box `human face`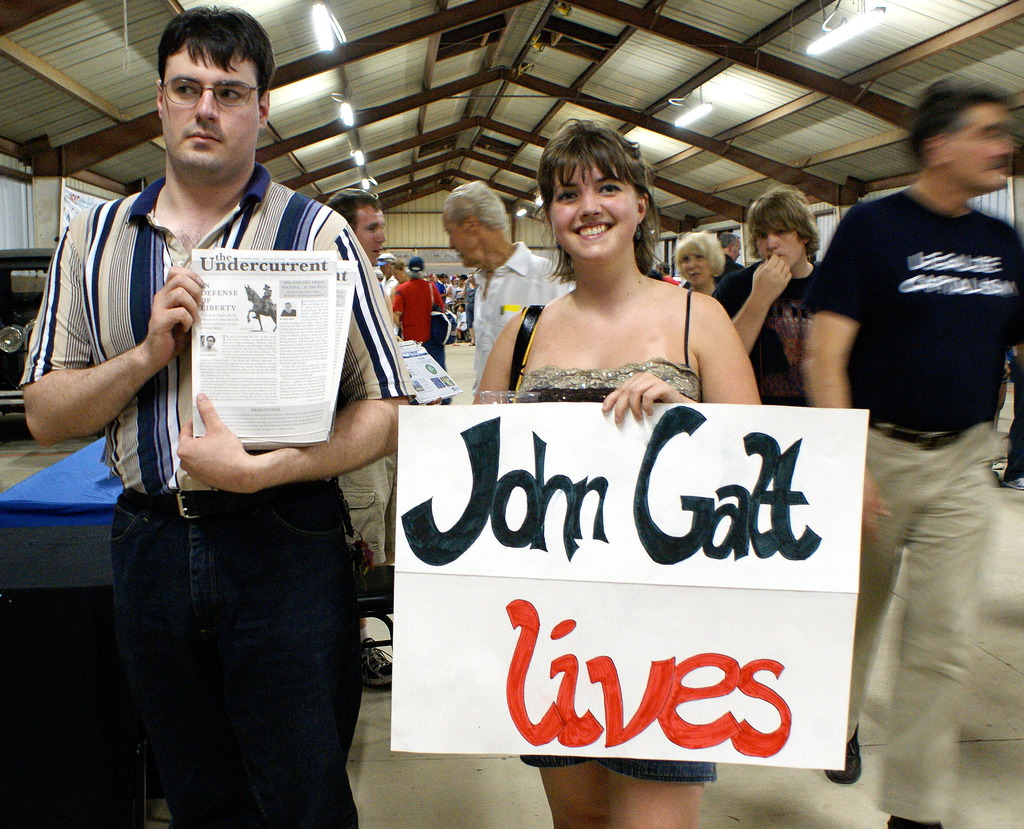
<bbox>550, 159, 639, 262</bbox>
